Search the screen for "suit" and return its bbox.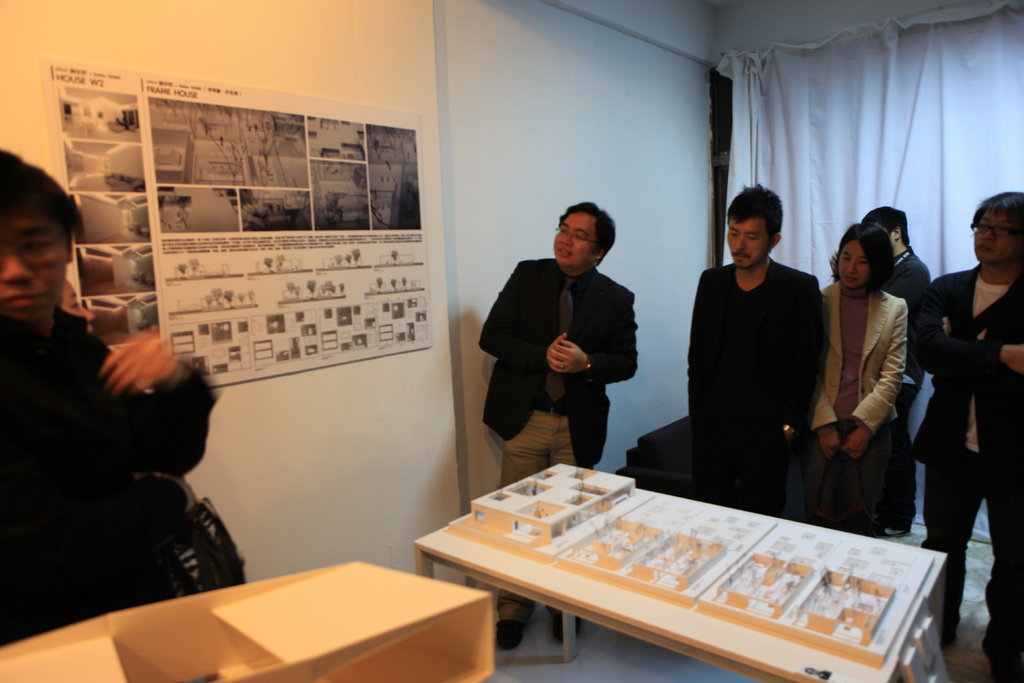
Found: detection(482, 258, 641, 629).
